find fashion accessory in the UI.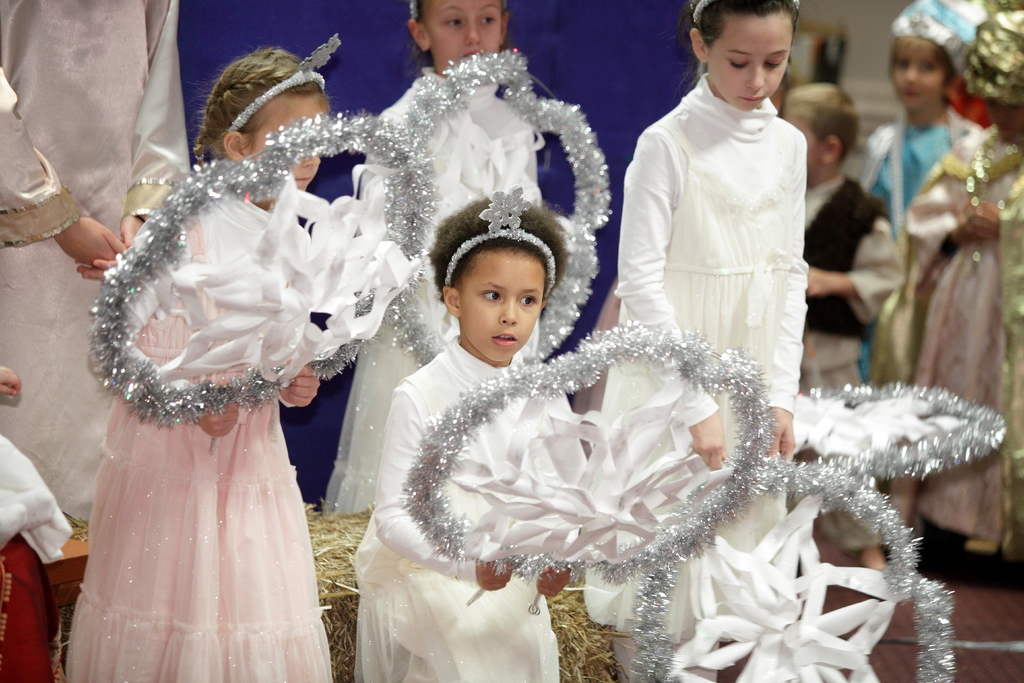
UI element at pyautogui.locateOnScreen(886, 0, 991, 70).
